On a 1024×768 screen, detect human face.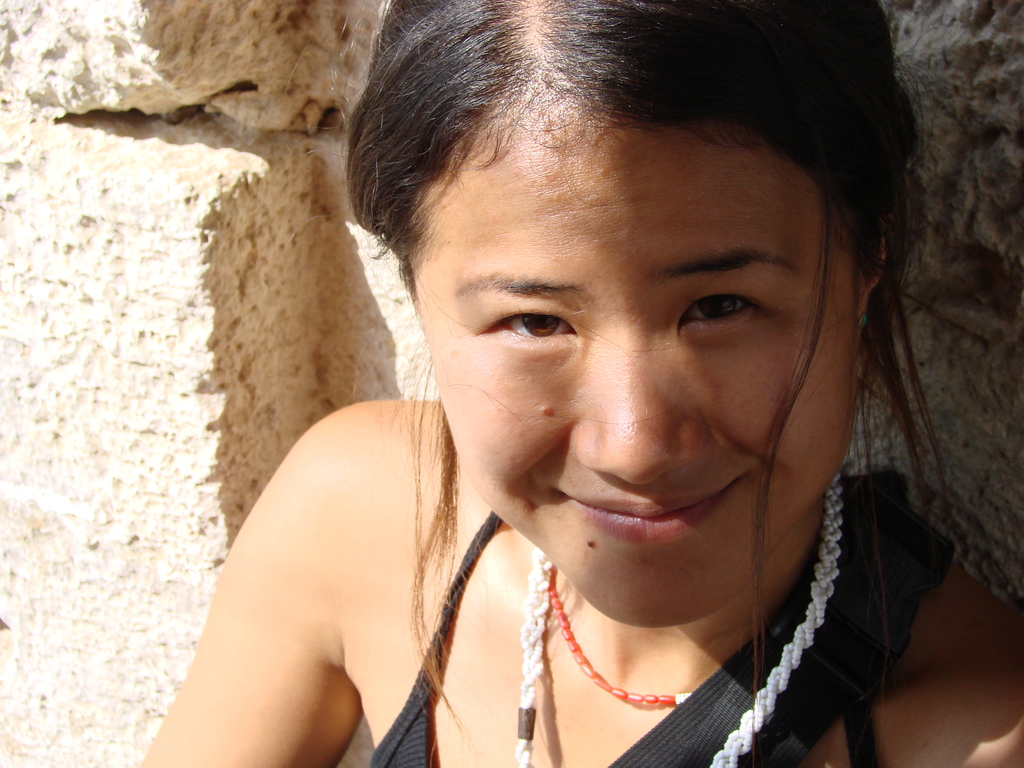
crop(412, 107, 853, 630).
